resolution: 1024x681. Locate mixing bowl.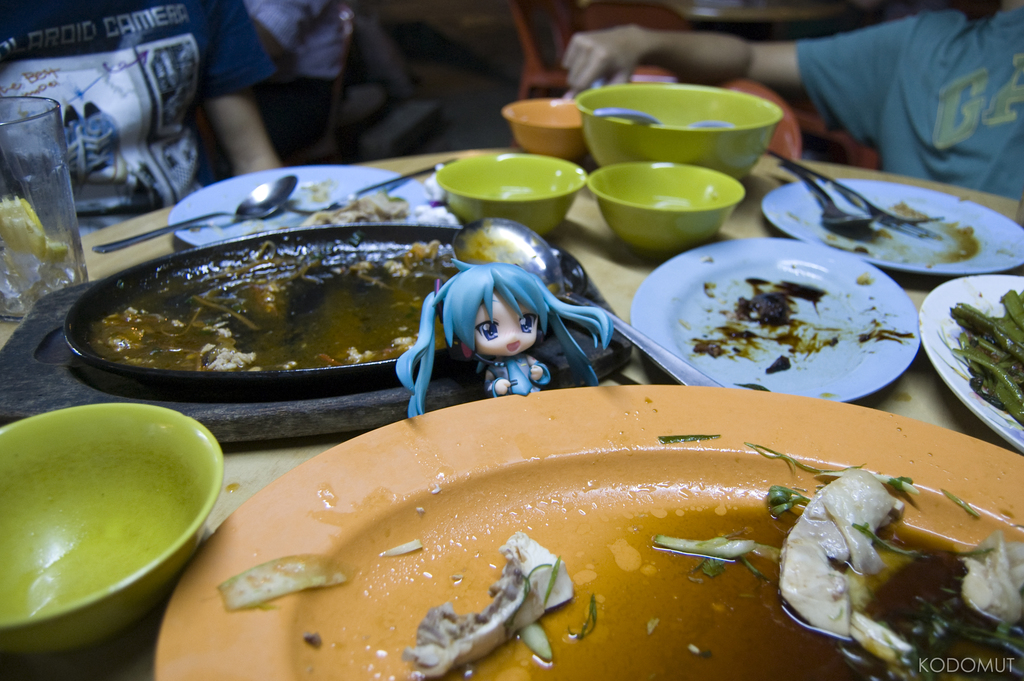
bbox=[504, 100, 591, 165].
